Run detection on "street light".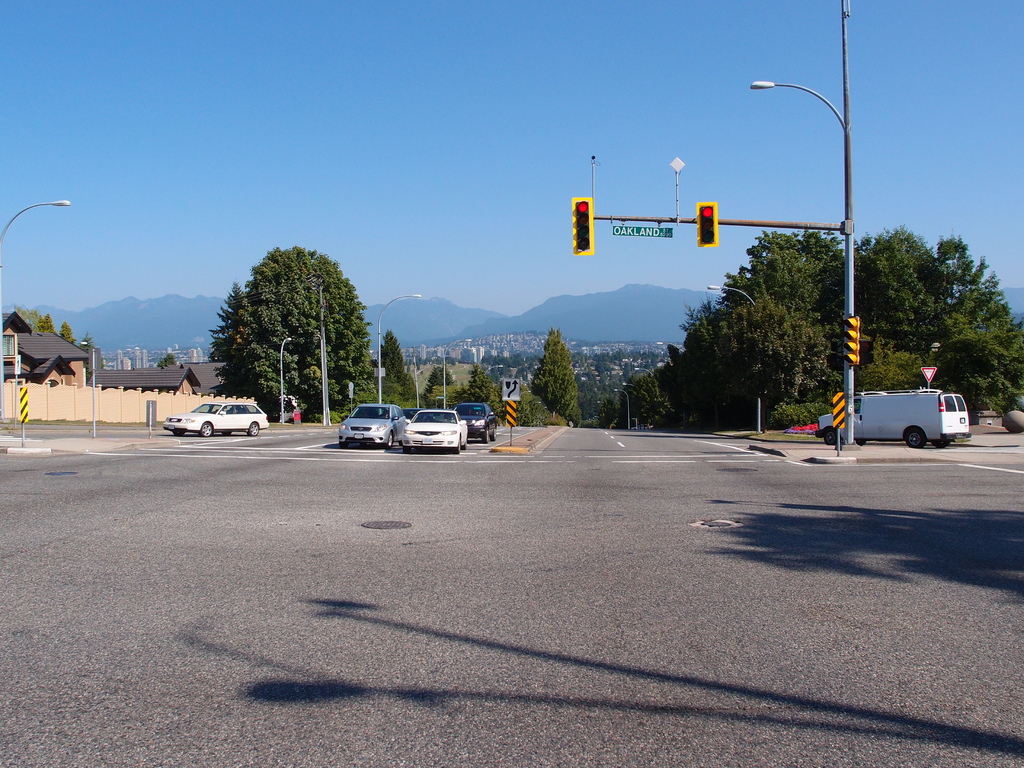
Result: crop(0, 198, 74, 262).
